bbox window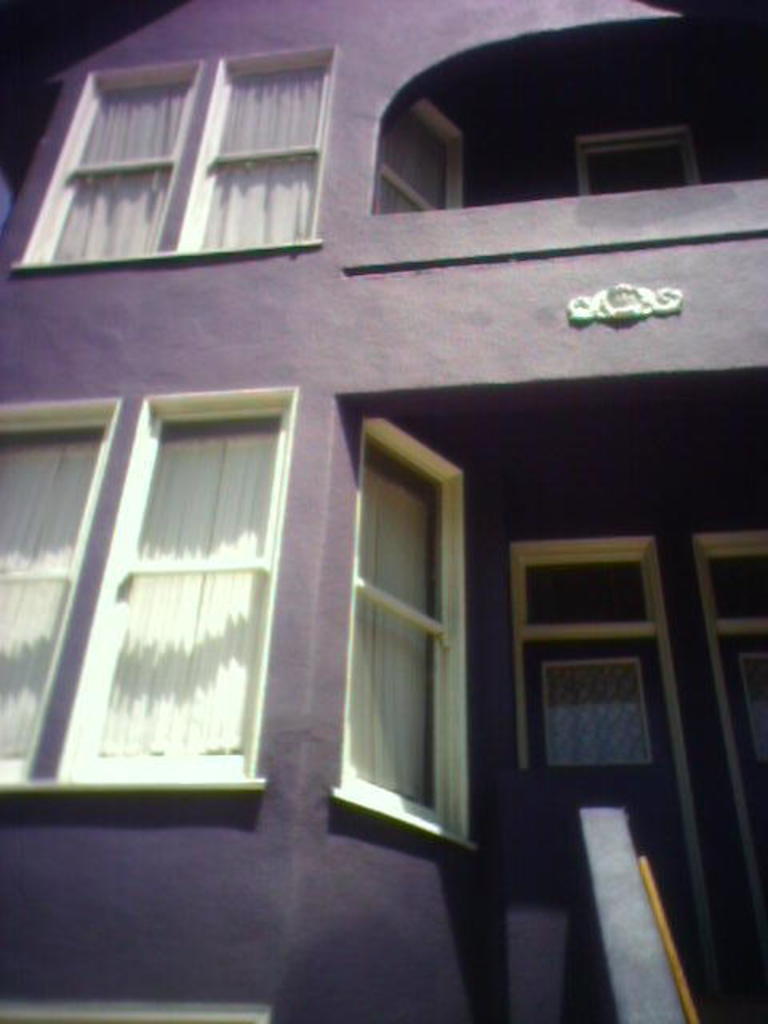
bbox=(42, 384, 298, 787)
